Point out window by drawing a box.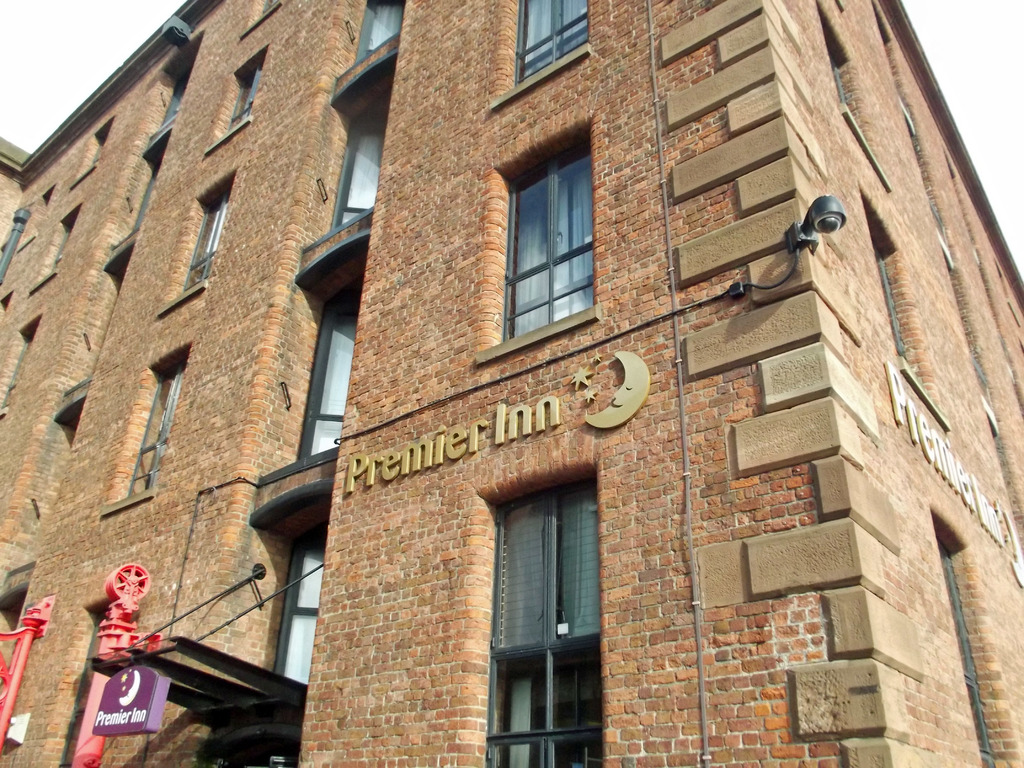
<bbox>170, 172, 236, 307</bbox>.
